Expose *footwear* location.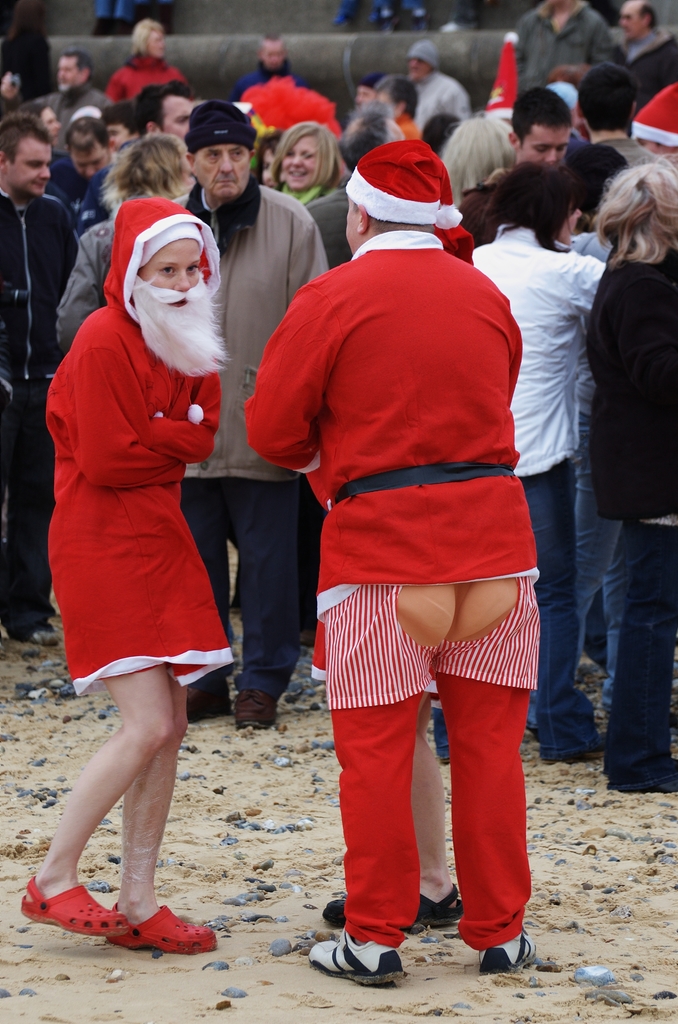
Exposed at [320,896,349,931].
